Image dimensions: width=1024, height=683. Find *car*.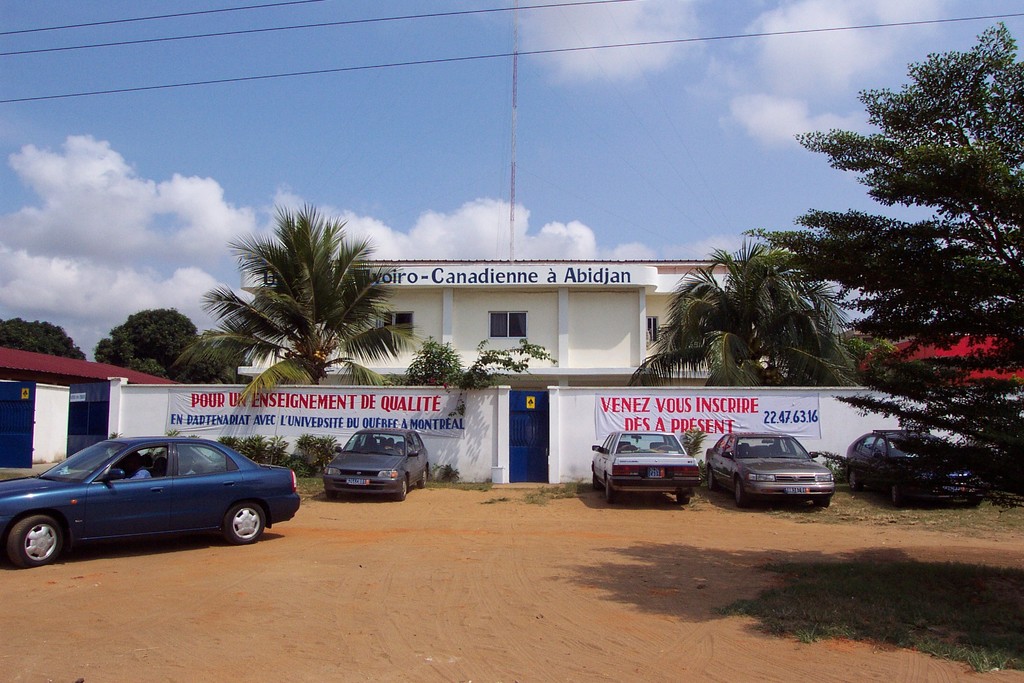
(322,428,428,502).
